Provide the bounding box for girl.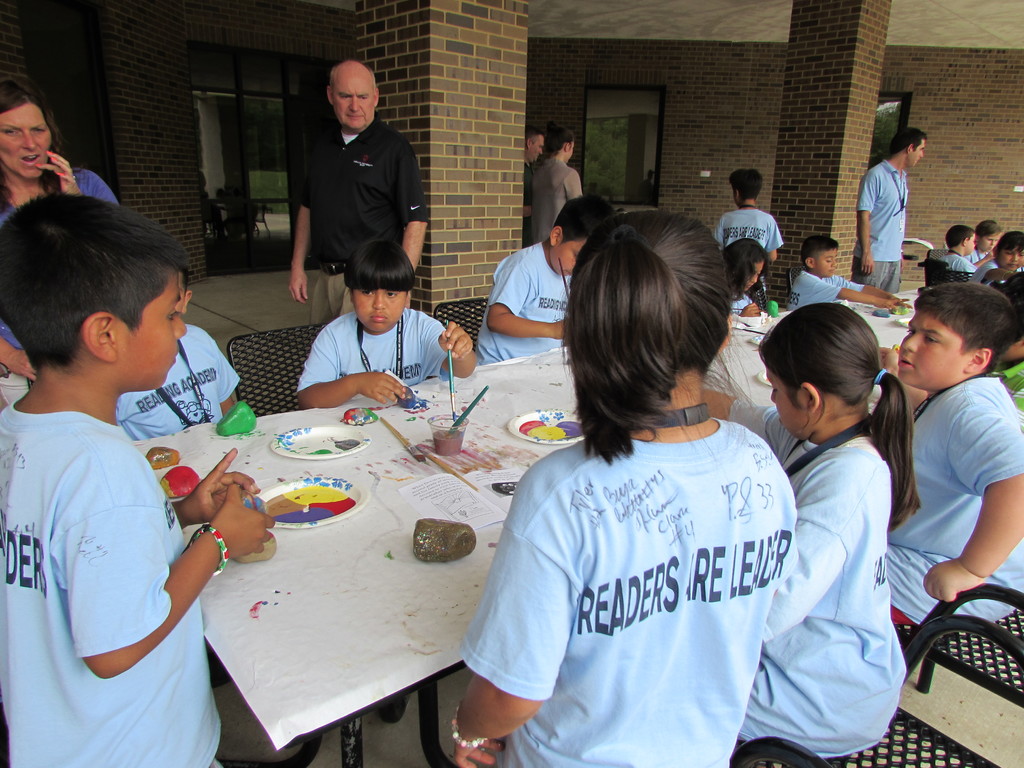
box(522, 116, 589, 246).
